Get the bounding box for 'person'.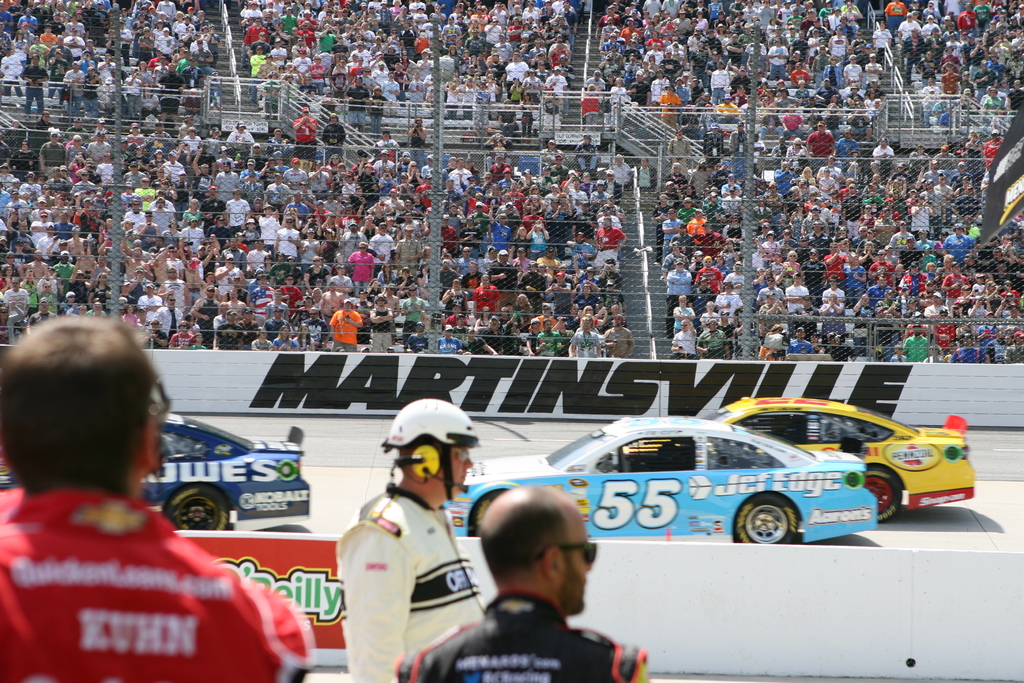
bbox(503, 51, 529, 94).
